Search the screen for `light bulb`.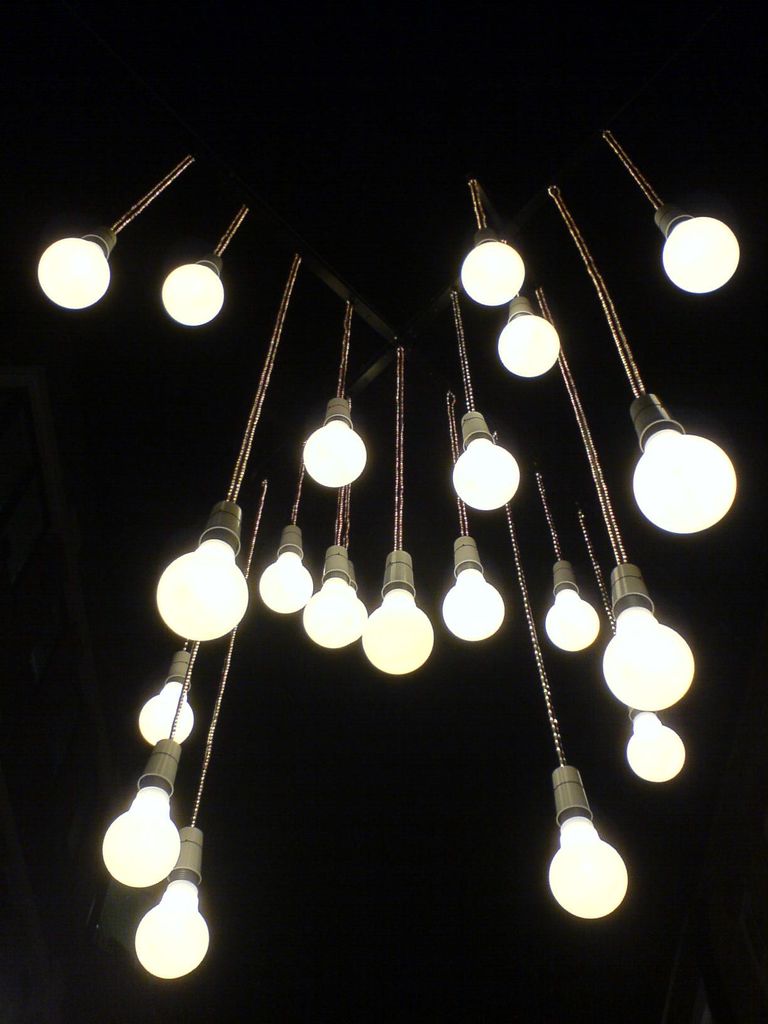
Found at bbox=(662, 218, 742, 293).
